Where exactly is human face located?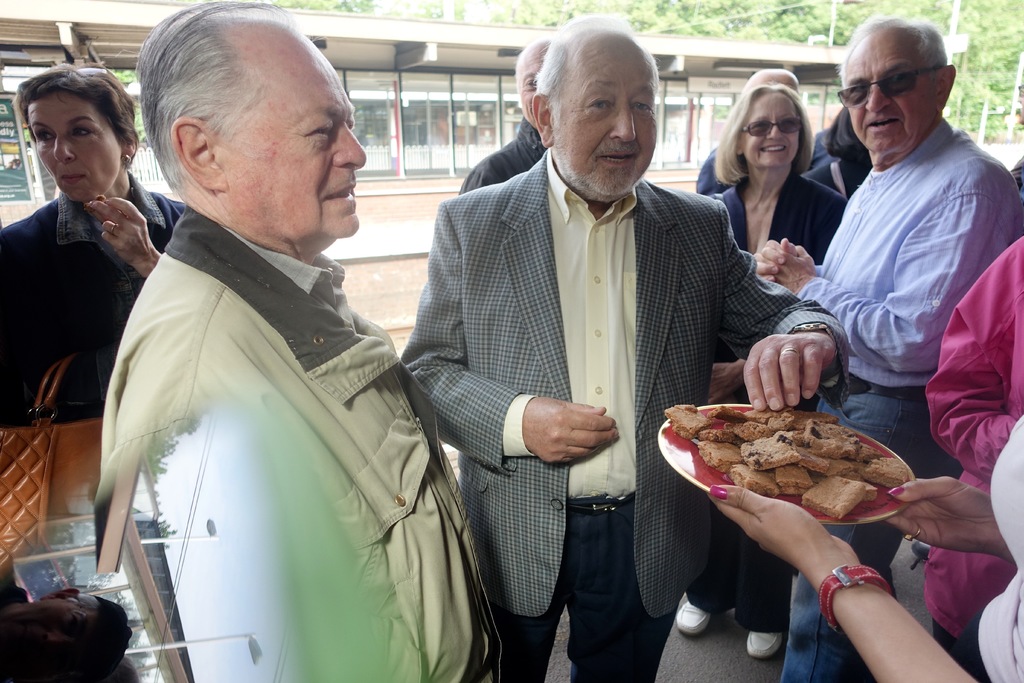
Its bounding box is <bbox>518, 47, 547, 127</bbox>.
